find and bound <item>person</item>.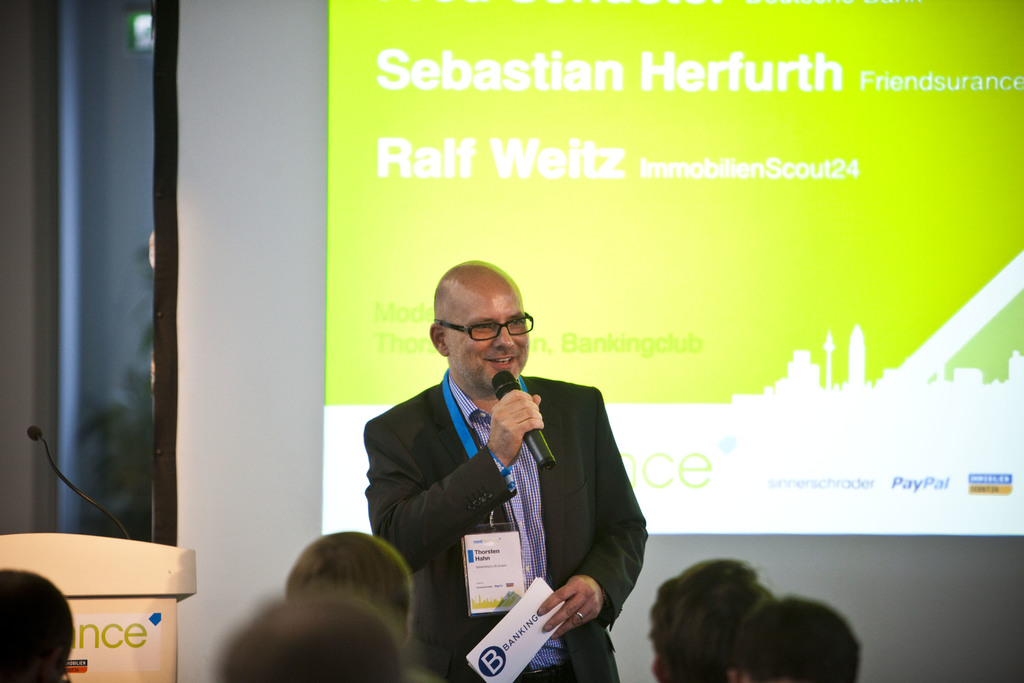
Bound: 731:588:860:682.
